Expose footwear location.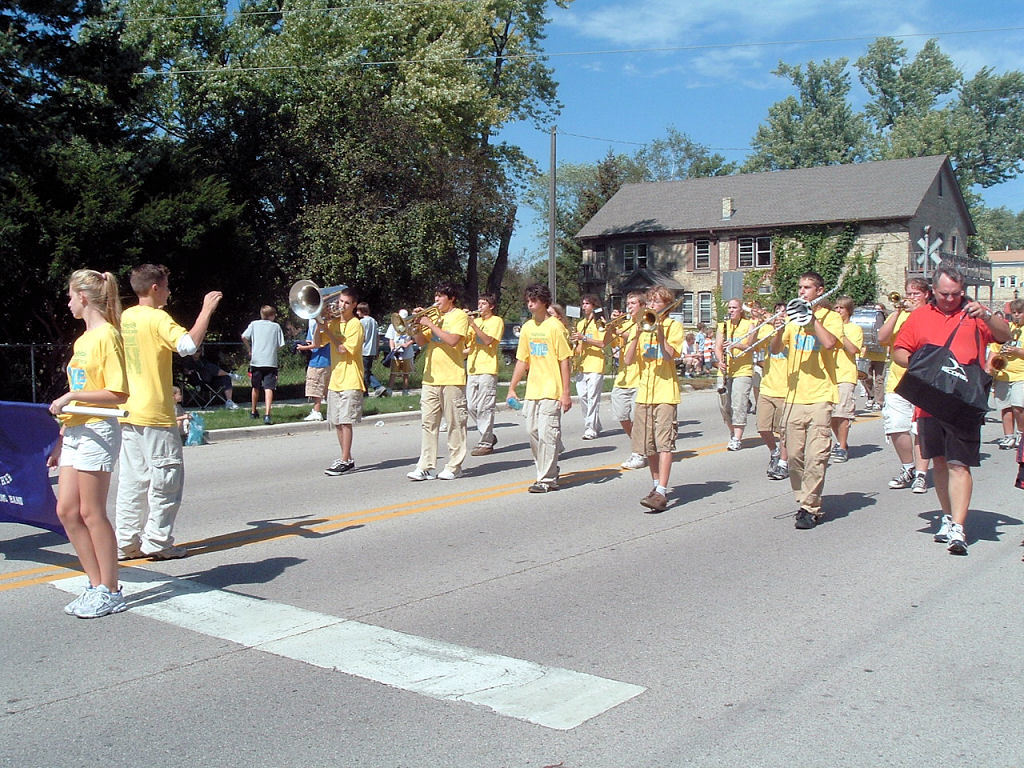
Exposed at {"x1": 866, "y1": 397, "x2": 881, "y2": 415}.
